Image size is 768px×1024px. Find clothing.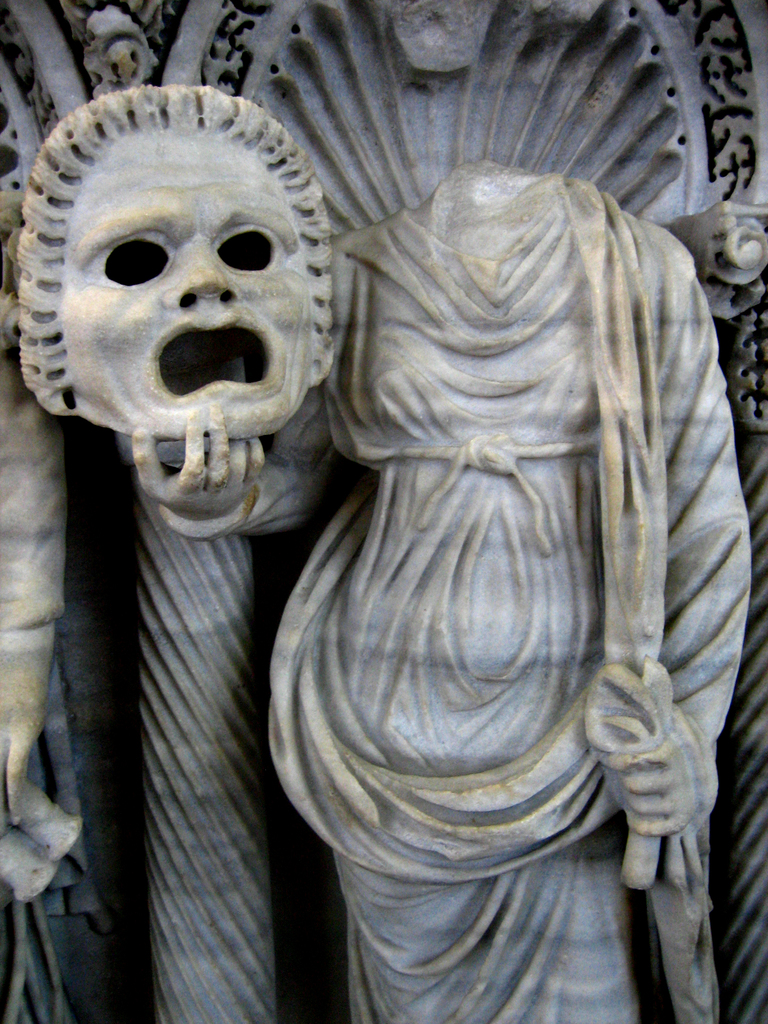
282:239:716:956.
